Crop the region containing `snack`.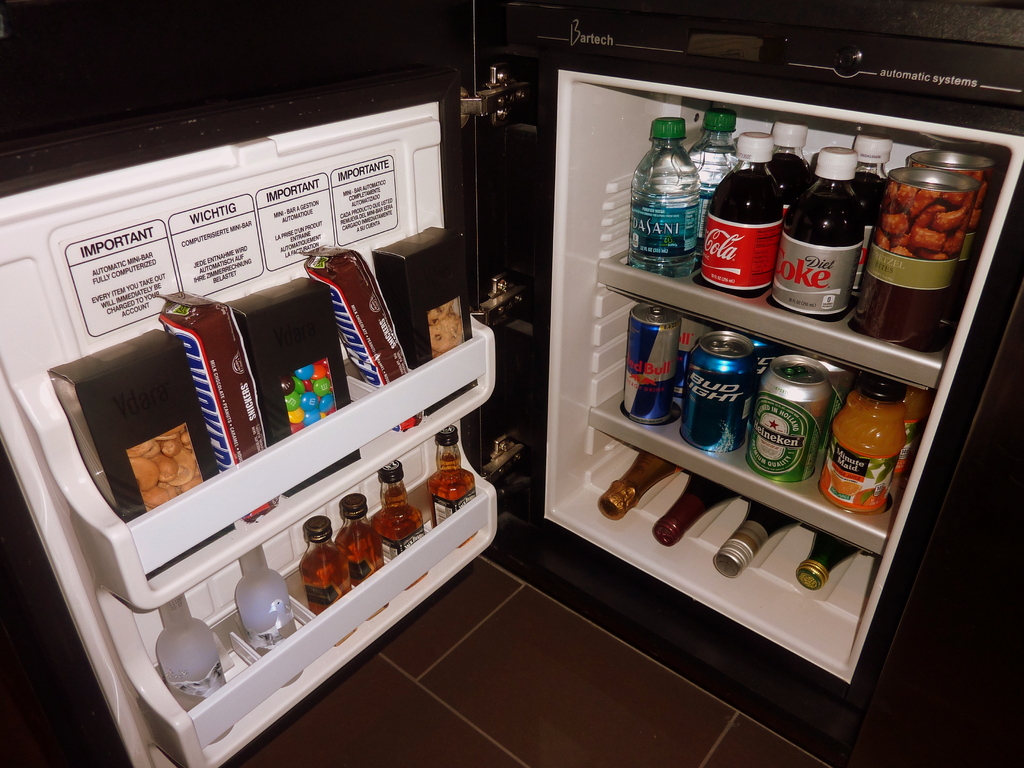
Crop region: [left=45, top=324, right=236, bottom=580].
